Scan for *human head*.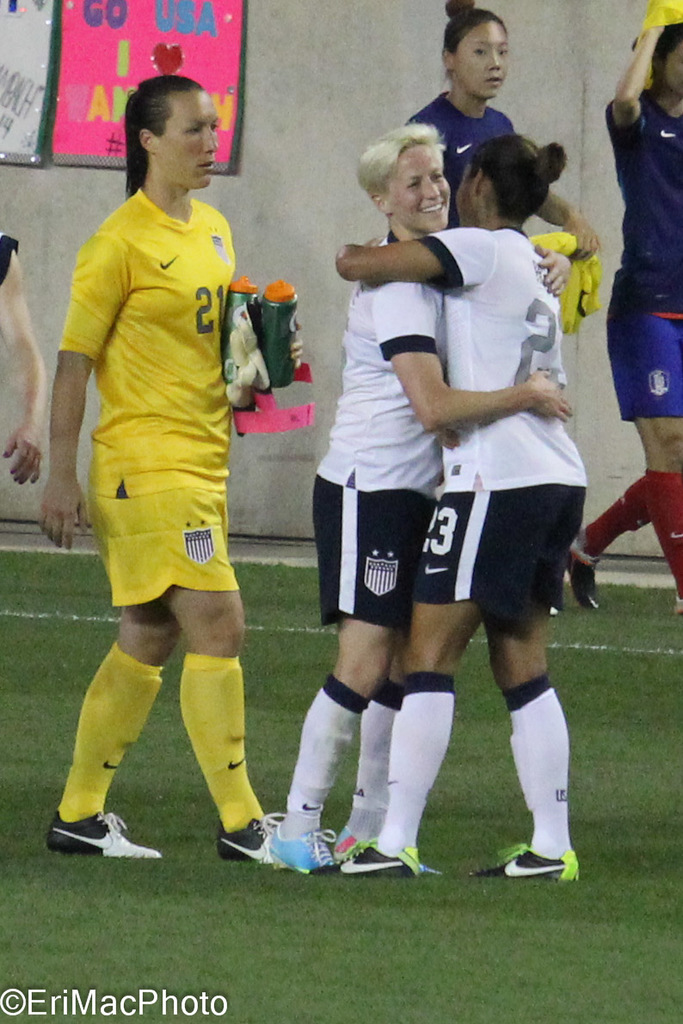
Scan result: x1=446, y1=8, x2=514, y2=95.
